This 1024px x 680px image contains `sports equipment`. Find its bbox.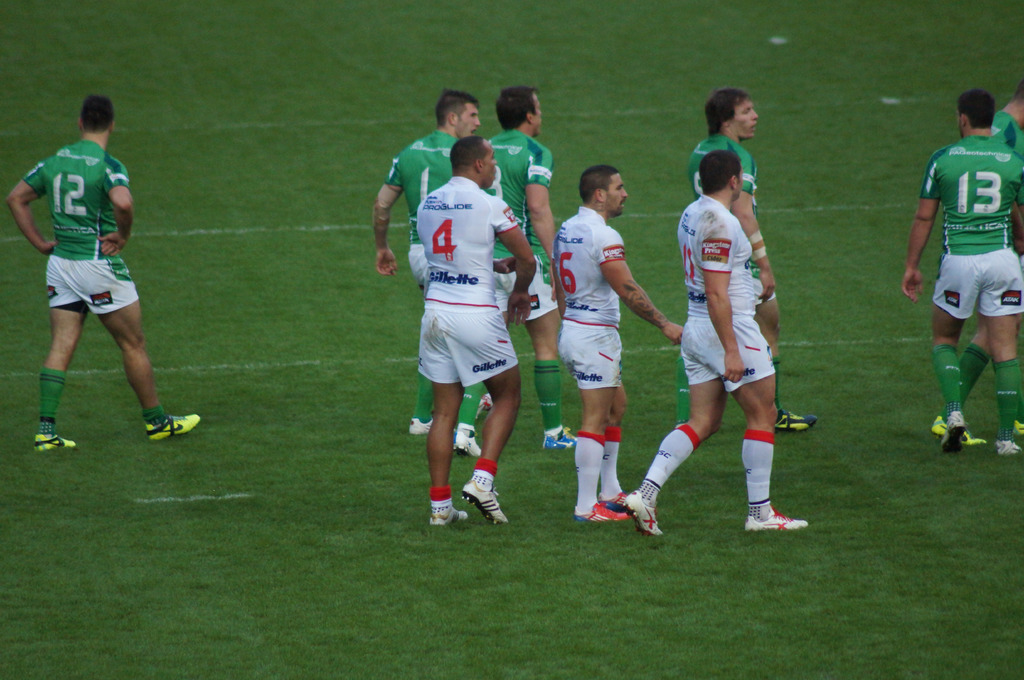
[543, 429, 578, 450].
